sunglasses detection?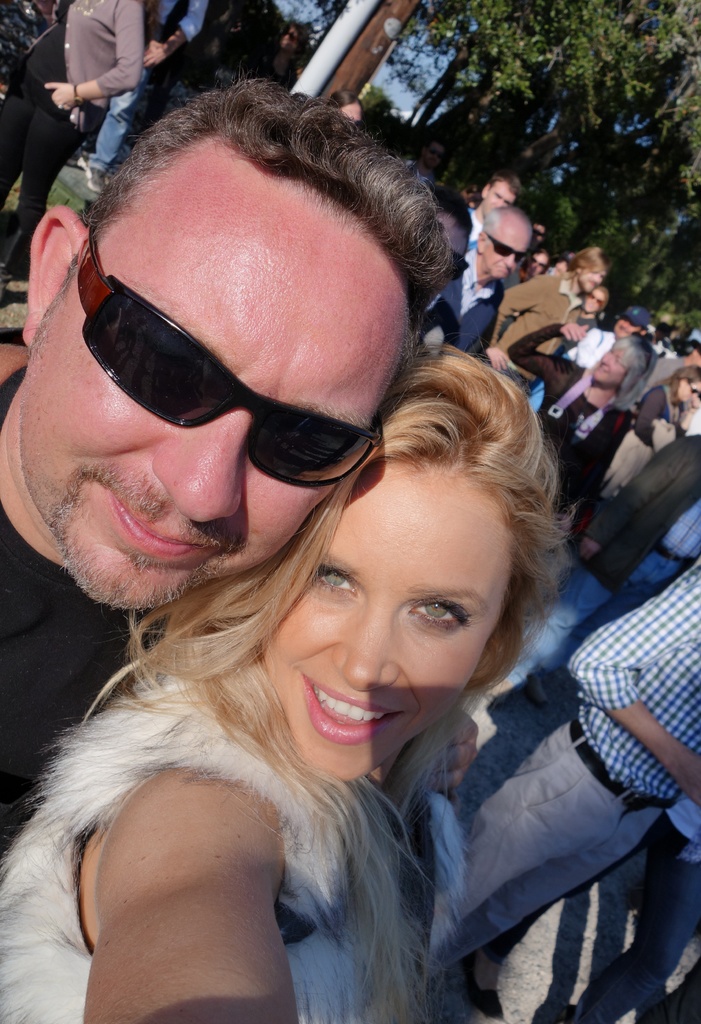
(79,219,378,487)
